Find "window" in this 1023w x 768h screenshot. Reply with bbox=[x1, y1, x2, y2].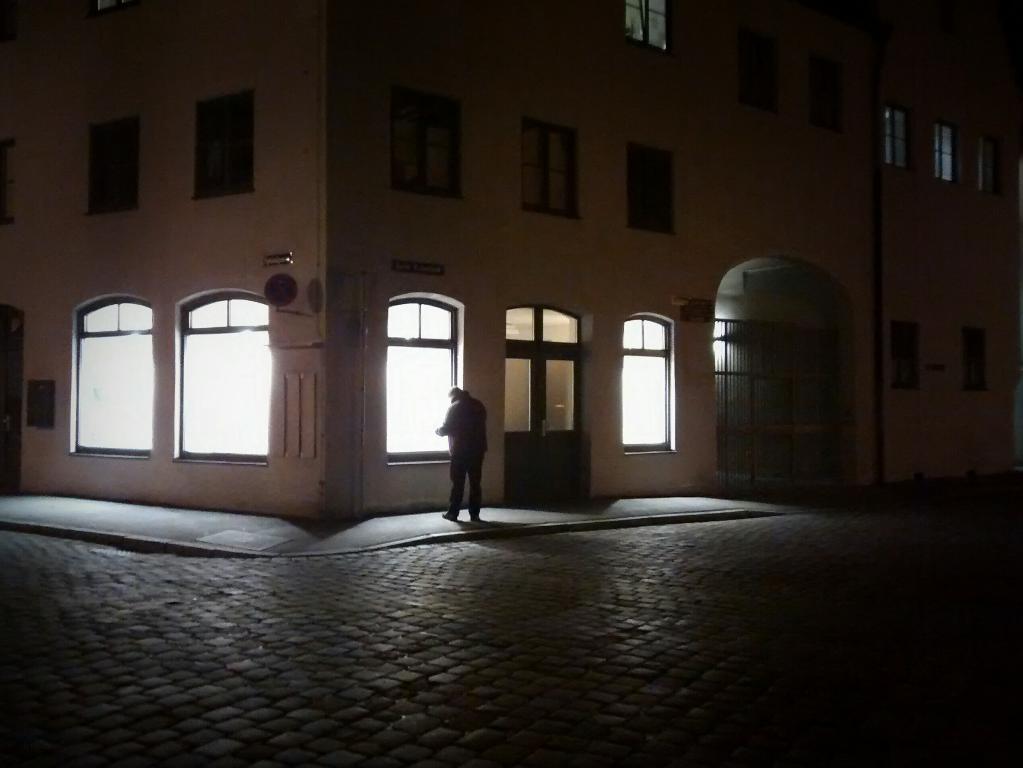
bbox=[876, 90, 913, 182].
